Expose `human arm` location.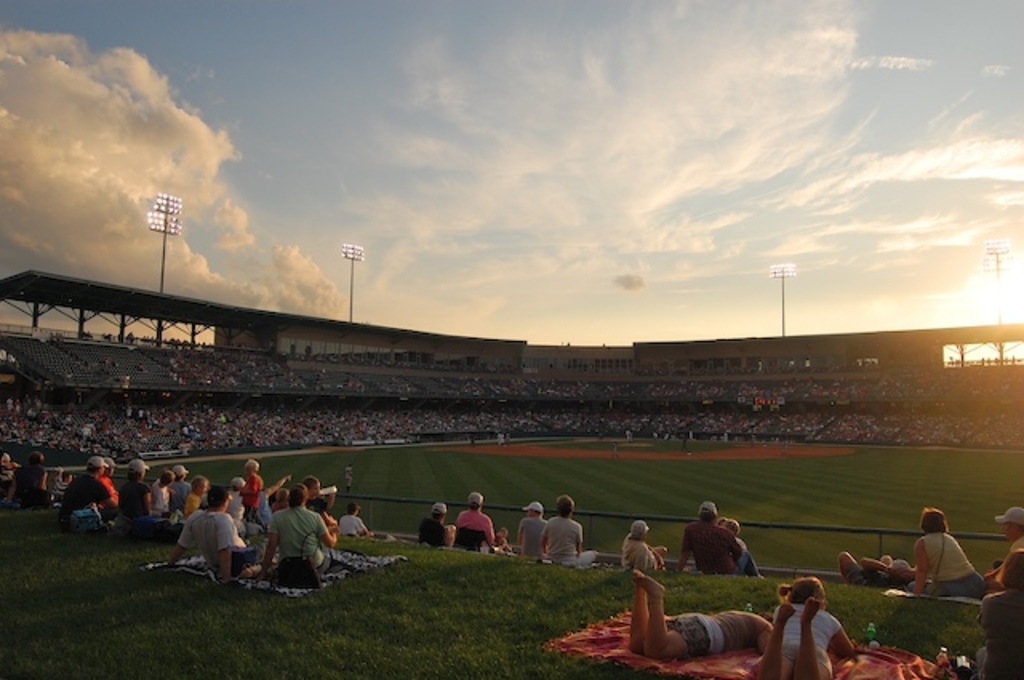
Exposed at region(576, 525, 582, 560).
